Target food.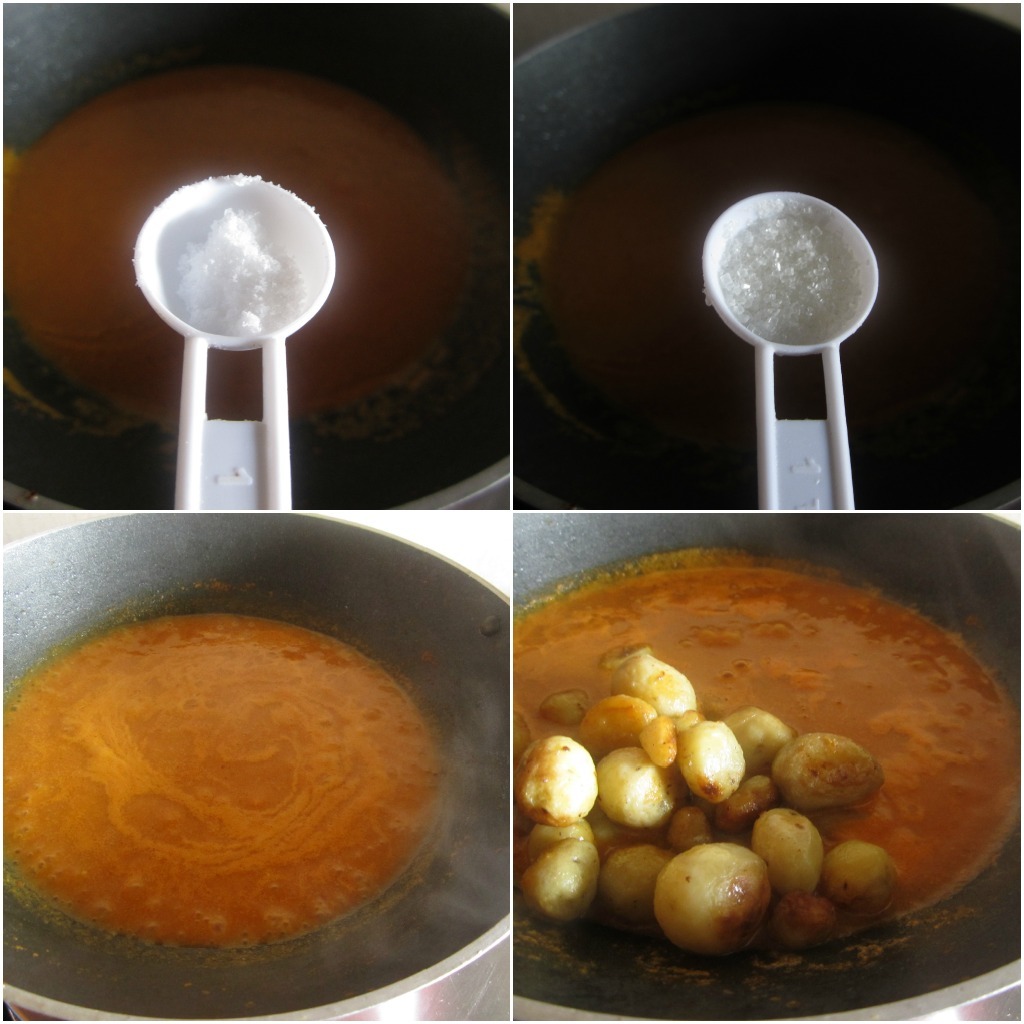
Target region: <box>171,212,302,348</box>.
